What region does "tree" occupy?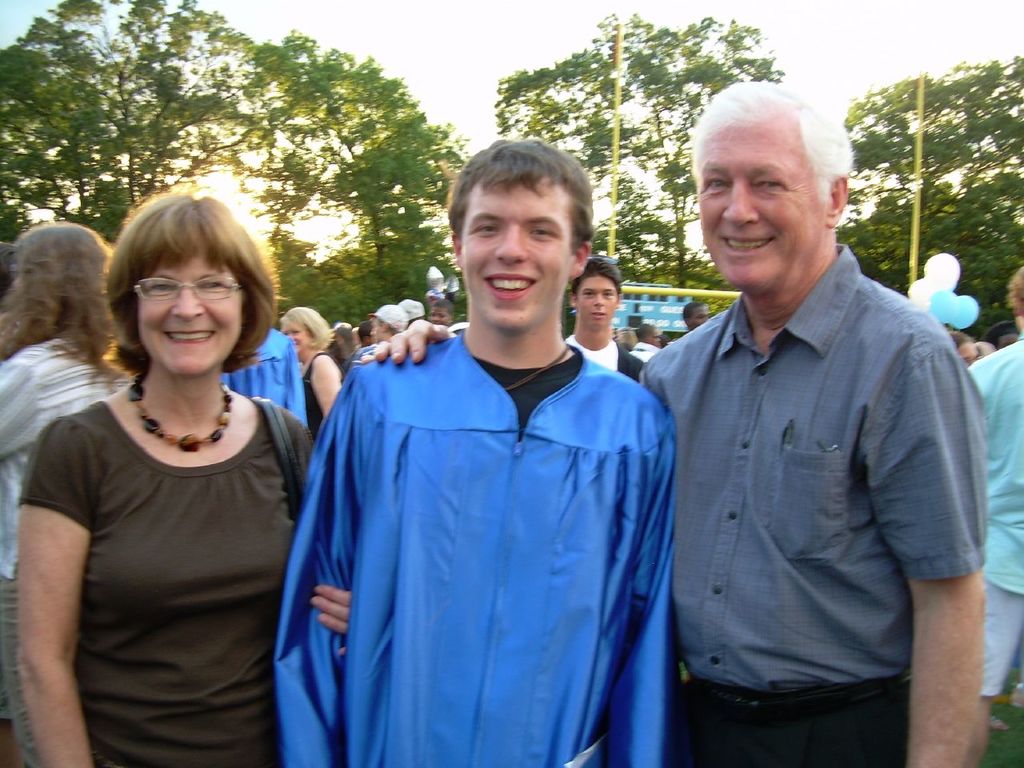
0,0,288,263.
